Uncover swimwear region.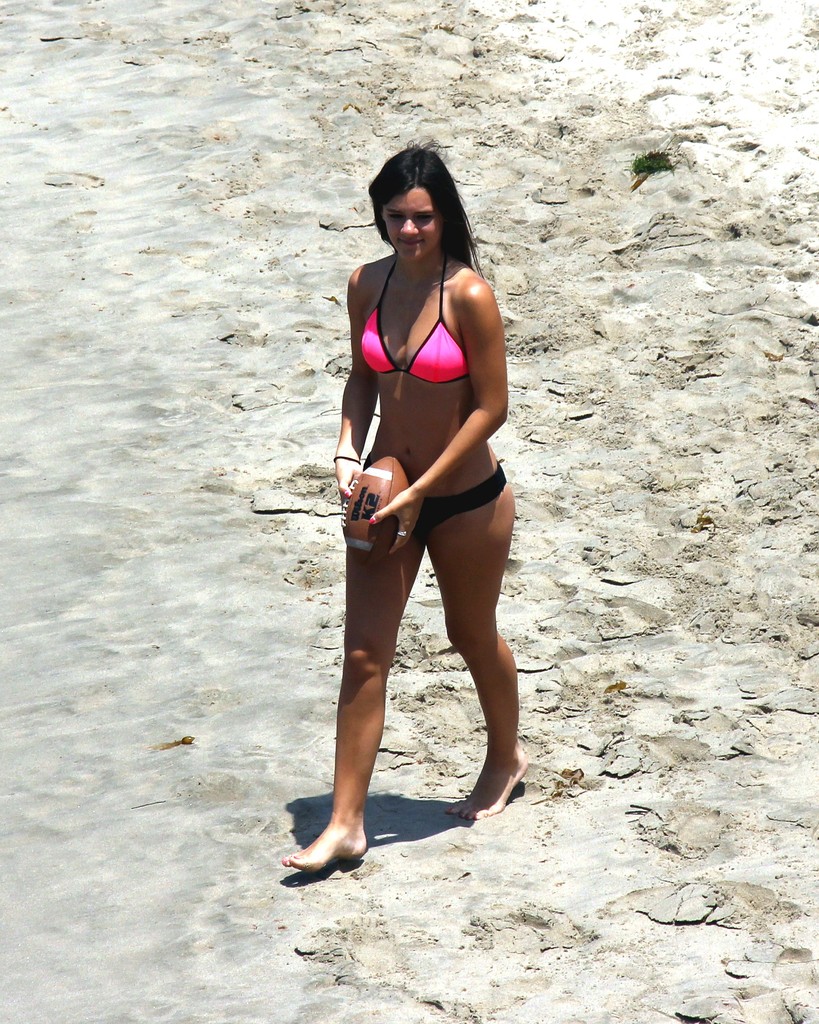
Uncovered: region(344, 459, 528, 561).
